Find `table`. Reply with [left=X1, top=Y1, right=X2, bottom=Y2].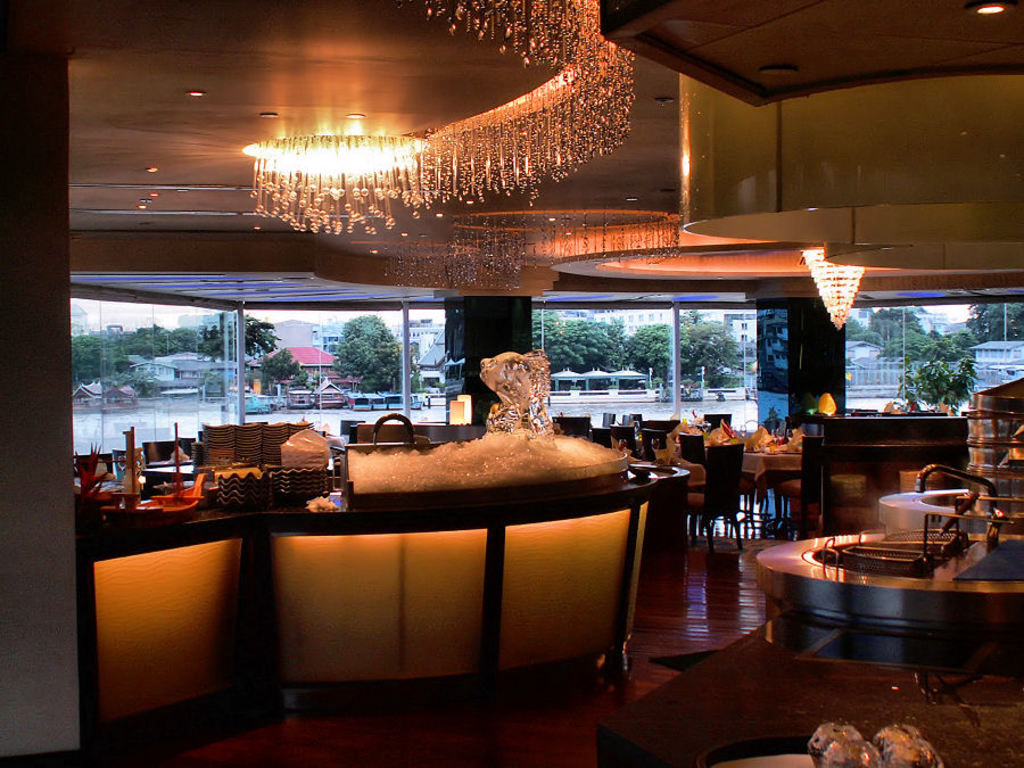
[left=784, top=407, right=971, bottom=517].
